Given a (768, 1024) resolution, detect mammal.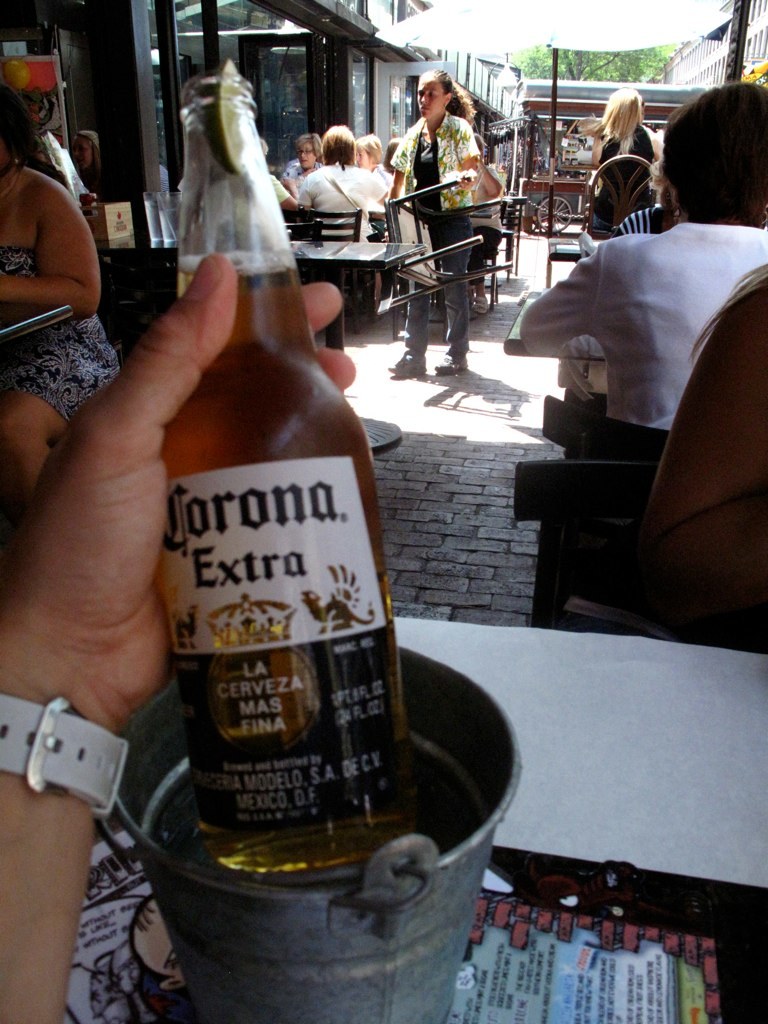
left=246, top=140, right=295, bottom=200.
